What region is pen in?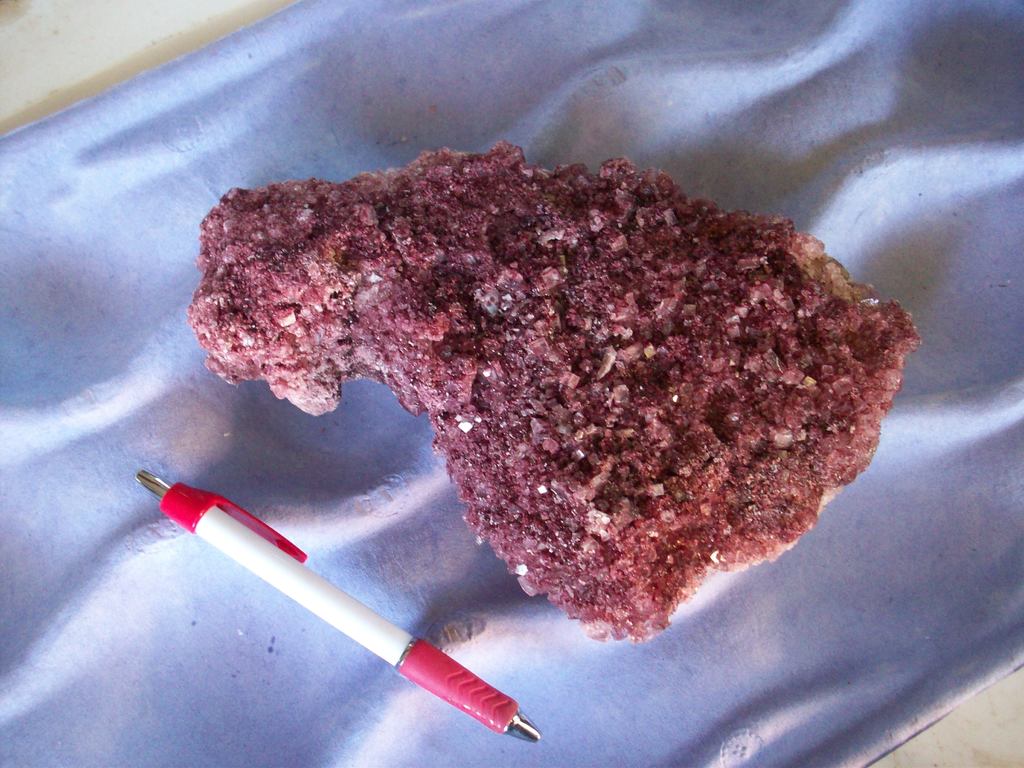
128 470 545 744.
